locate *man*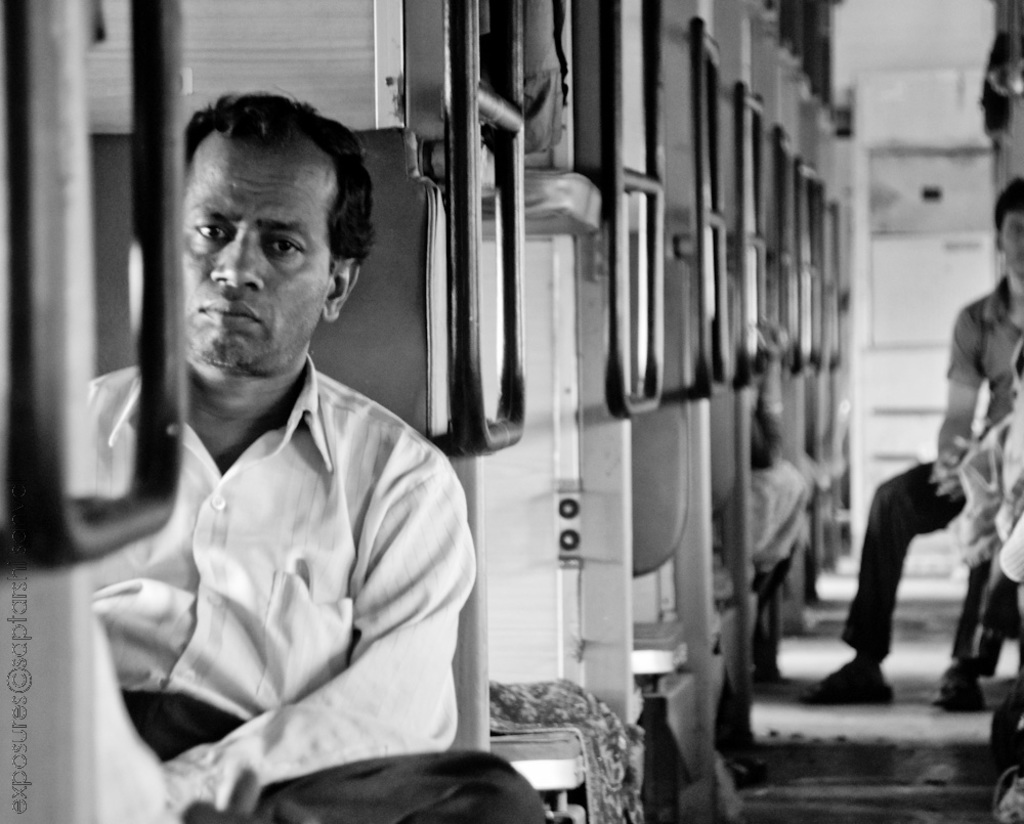
[x1=798, y1=170, x2=1023, y2=700]
